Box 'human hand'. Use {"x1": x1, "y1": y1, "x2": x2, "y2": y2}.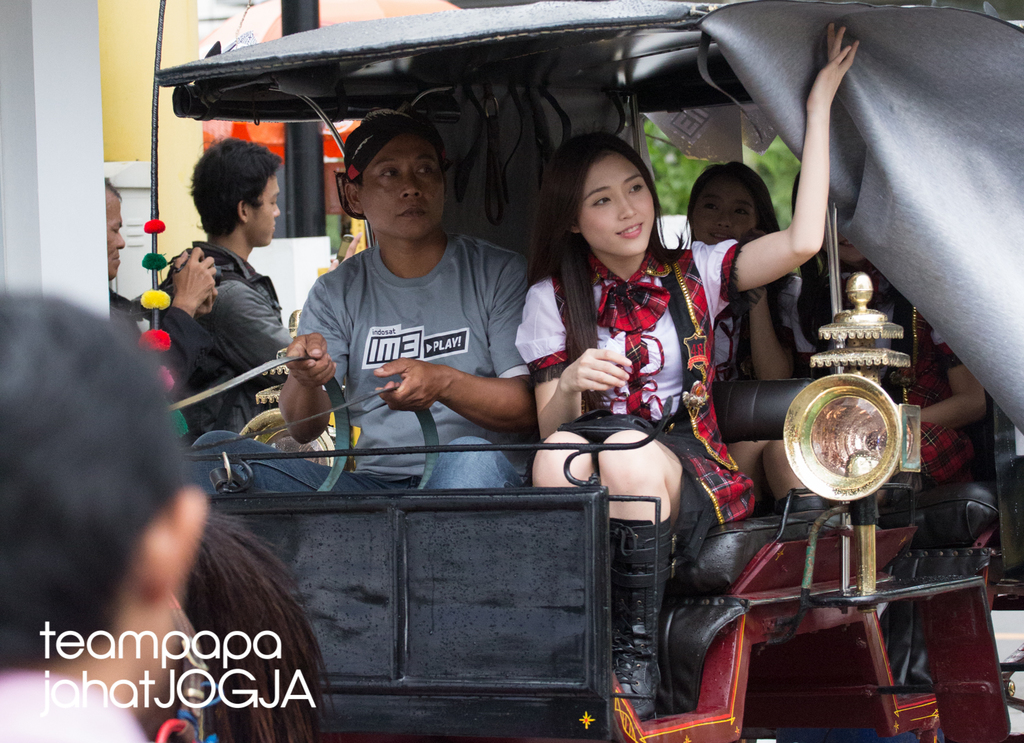
{"x1": 372, "y1": 354, "x2": 447, "y2": 413}.
